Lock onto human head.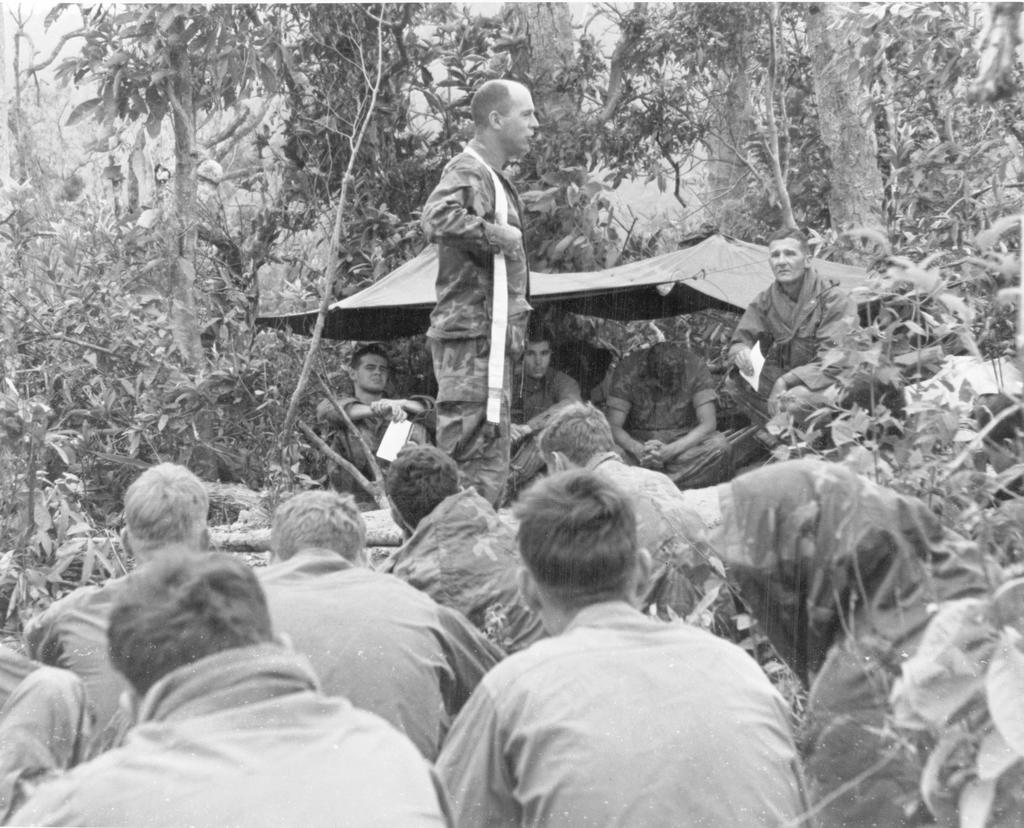
Locked: bbox=(349, 347, 389, 391).
